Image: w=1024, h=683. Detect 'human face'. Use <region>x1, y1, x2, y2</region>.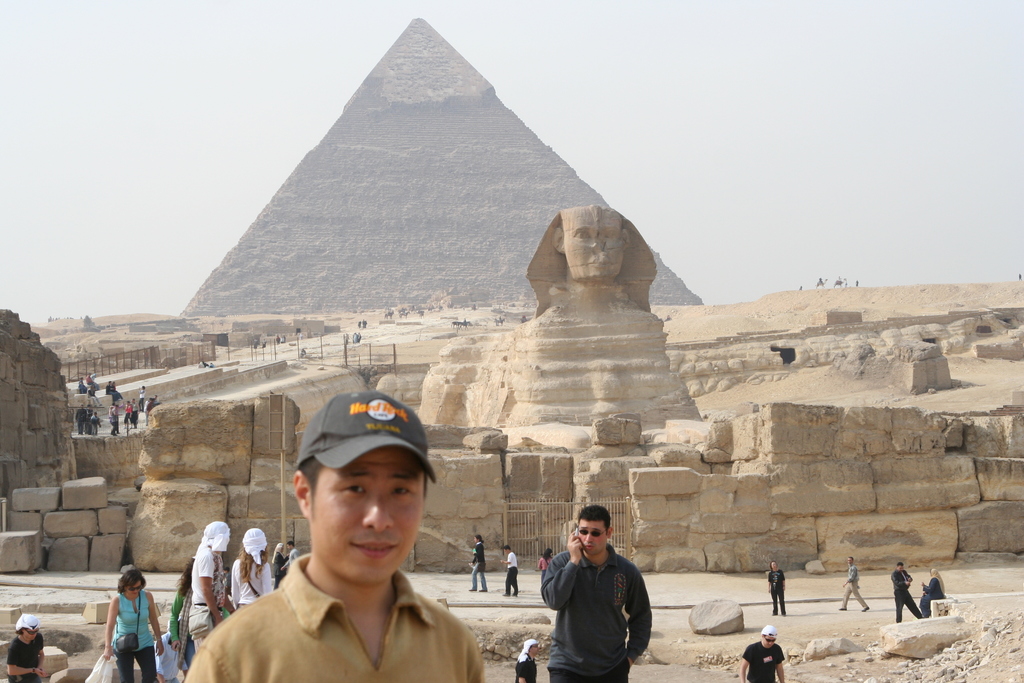
<region>23, 625, 40, 641</region>.
